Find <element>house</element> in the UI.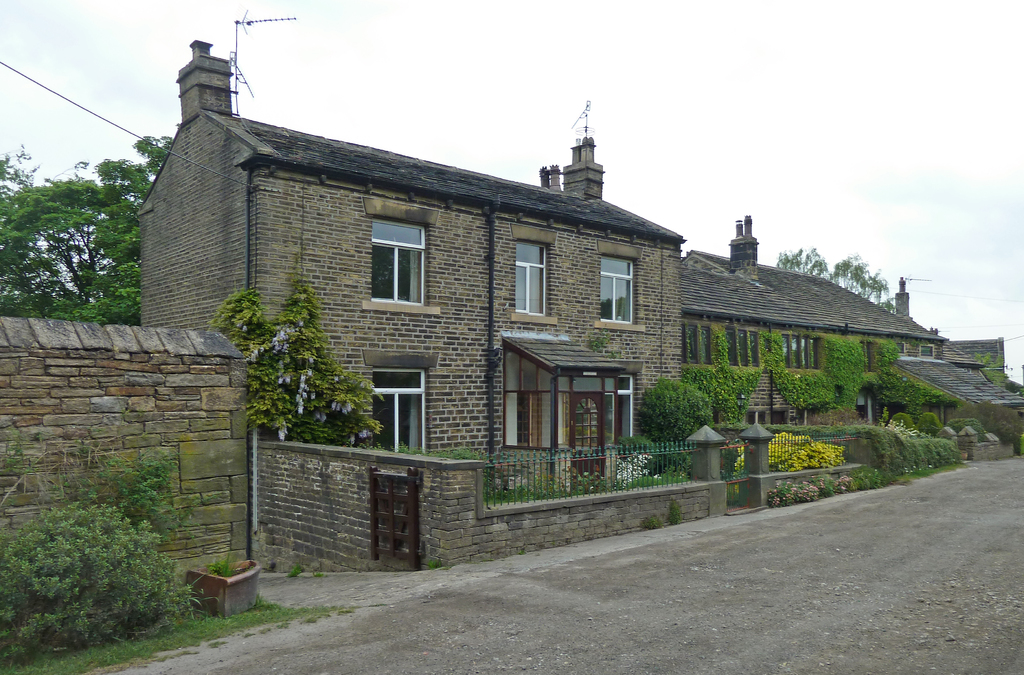
UI element at {"x1": 916, "y1": 346, "x2": 1022, "y2": 438}.
